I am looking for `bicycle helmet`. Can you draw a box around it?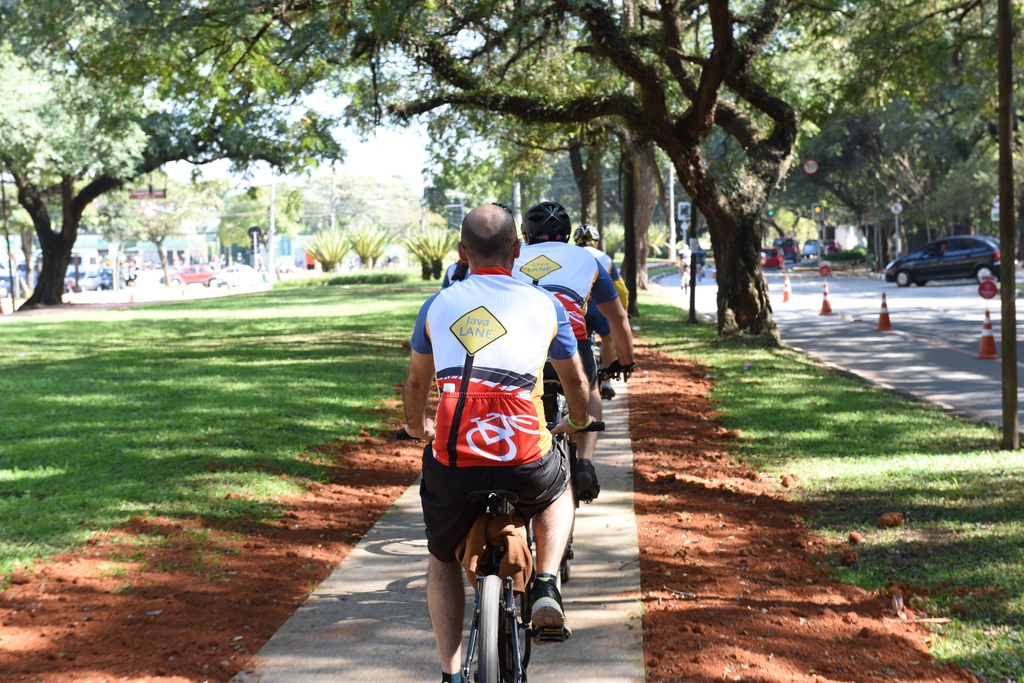
Sure, the bounding box is Rect(491, 202, 515, 219).
